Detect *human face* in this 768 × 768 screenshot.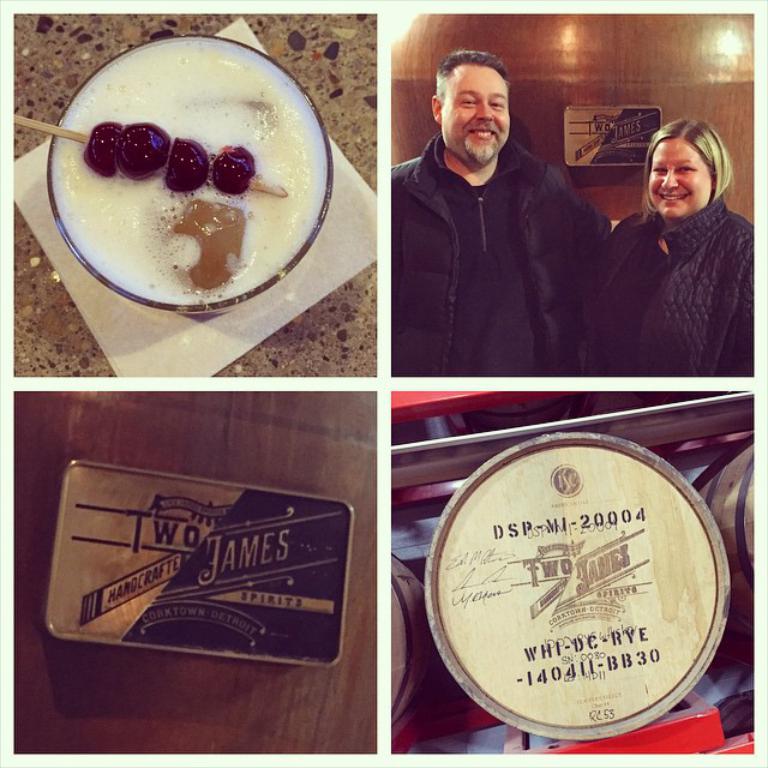
Detection: bbox=(443, 62, 510, 167).
